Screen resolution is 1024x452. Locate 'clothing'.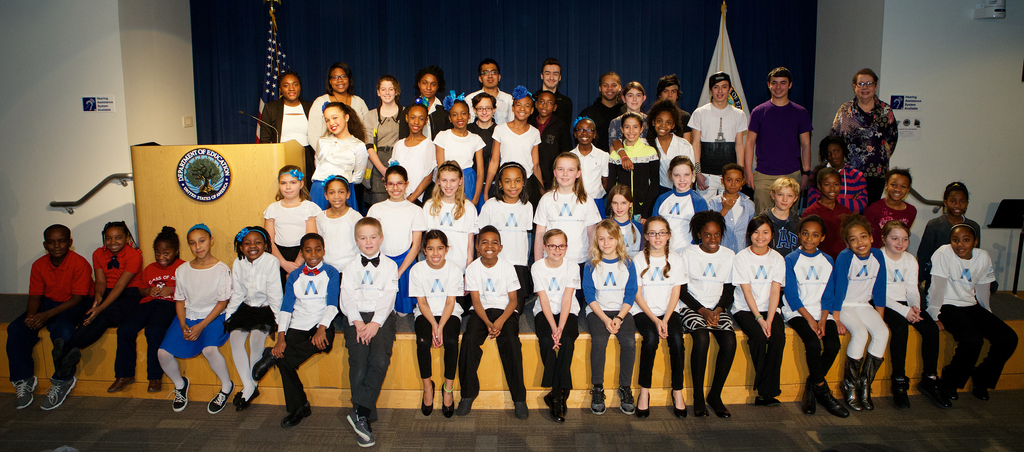
(335,252,397,404).
